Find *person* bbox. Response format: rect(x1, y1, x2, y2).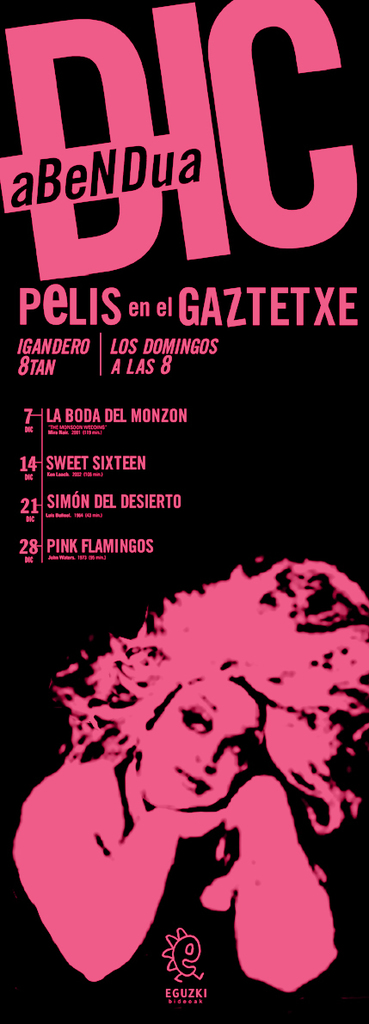
rect(6, 548, 368, 1023).
